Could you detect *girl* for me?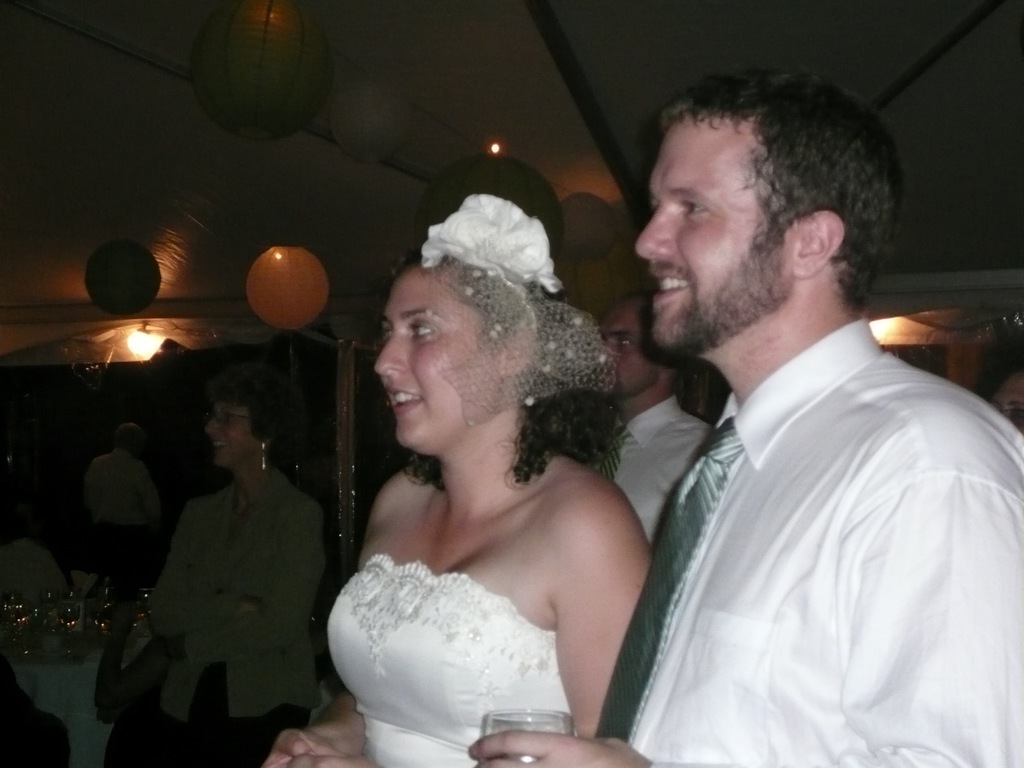
Detection result: <region>262, 190, 655, 767</region>.
